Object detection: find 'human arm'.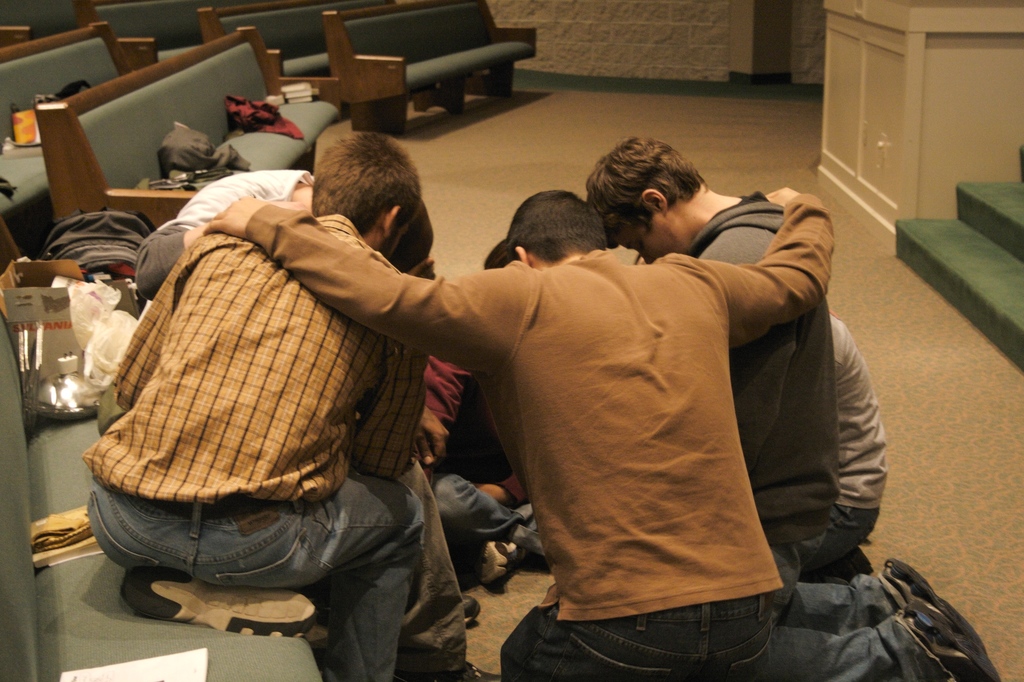
199 188 515 381.
